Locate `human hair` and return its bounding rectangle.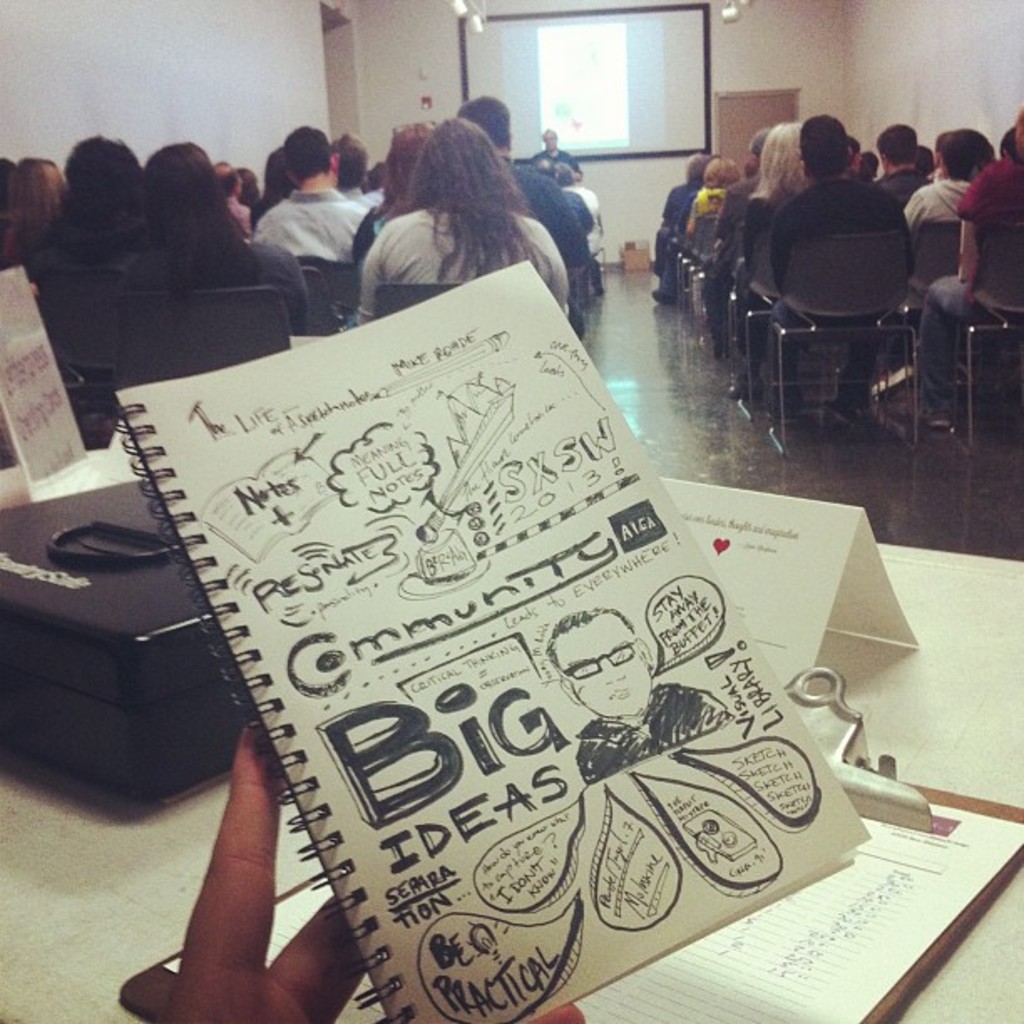
(x1=381, y1=117, x2=556, y2=278).
